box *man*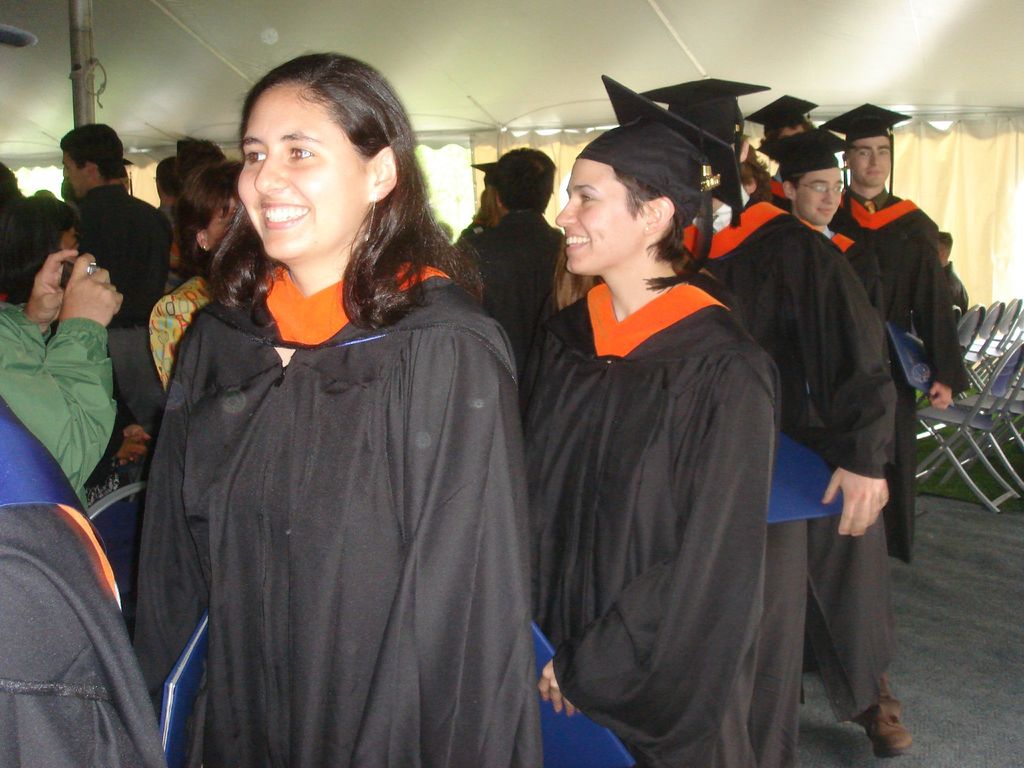
select_region(60, 128, 173, 435)
